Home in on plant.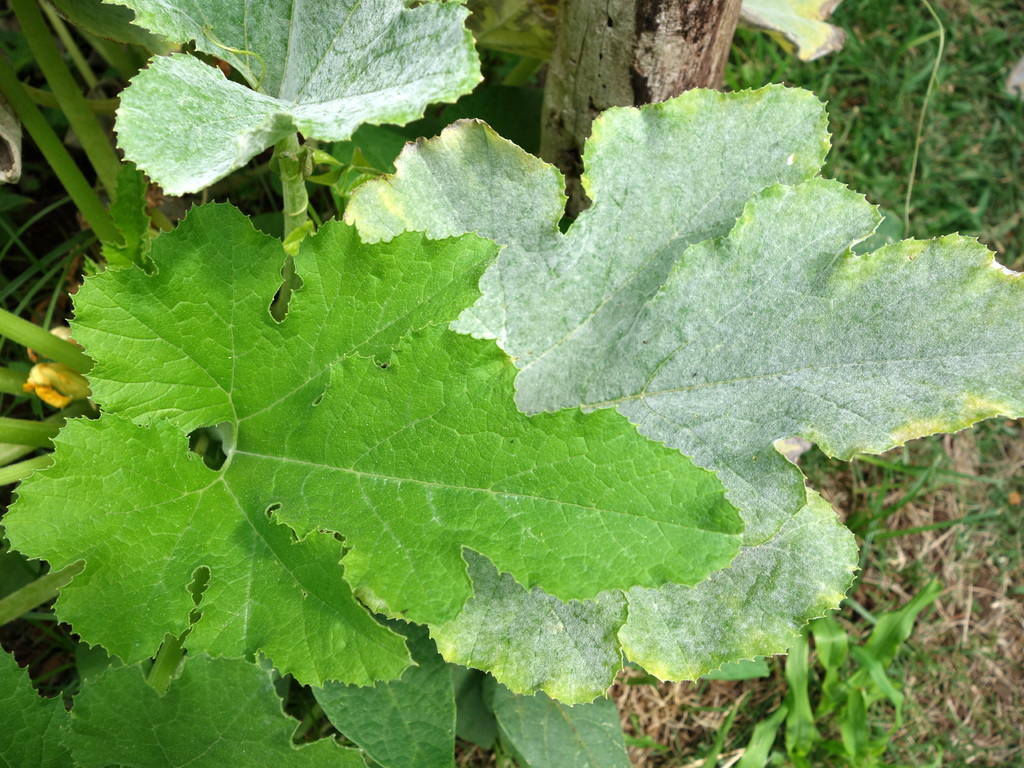
Homed in at [0,0,1023,767].
